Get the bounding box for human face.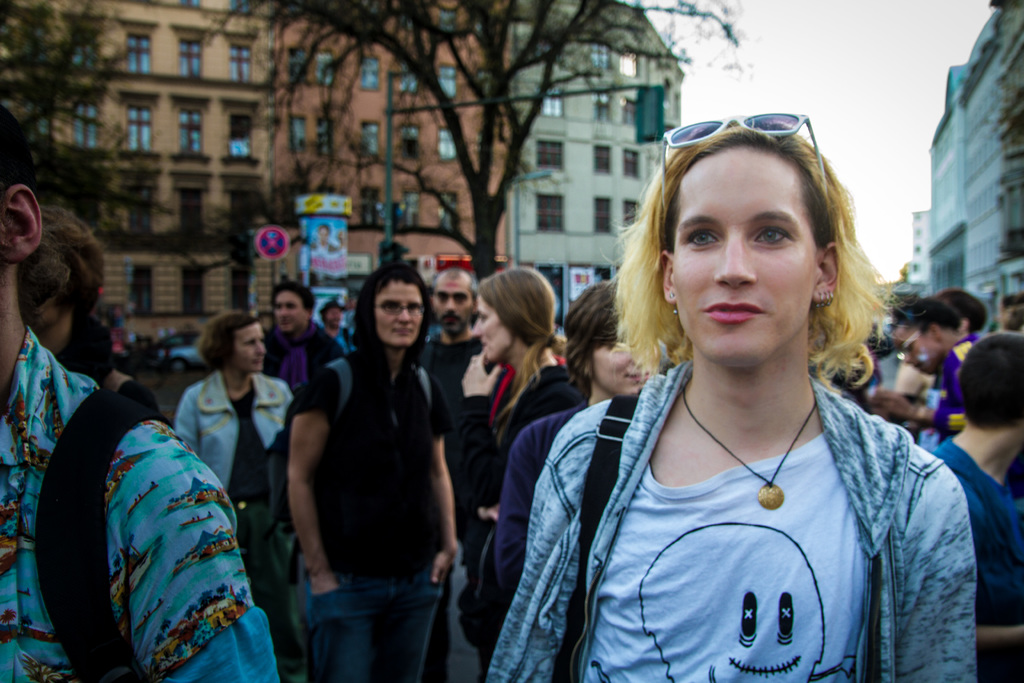
470:286:509:370.
